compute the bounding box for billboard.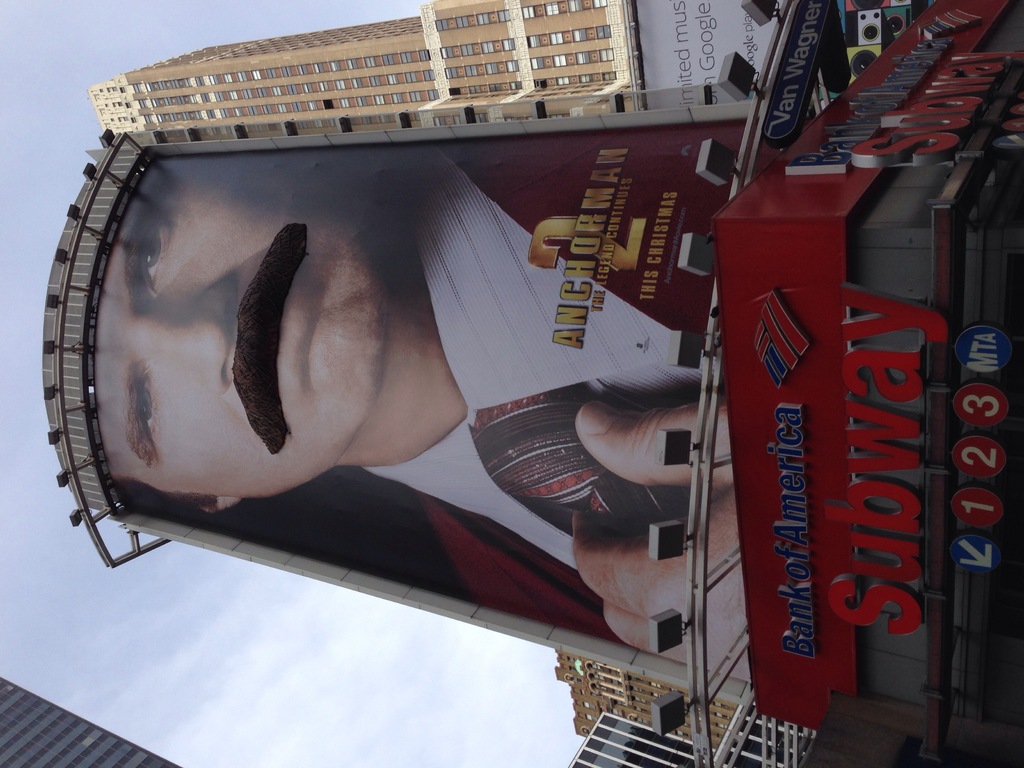
select_region(109, 115, 748, 683).
